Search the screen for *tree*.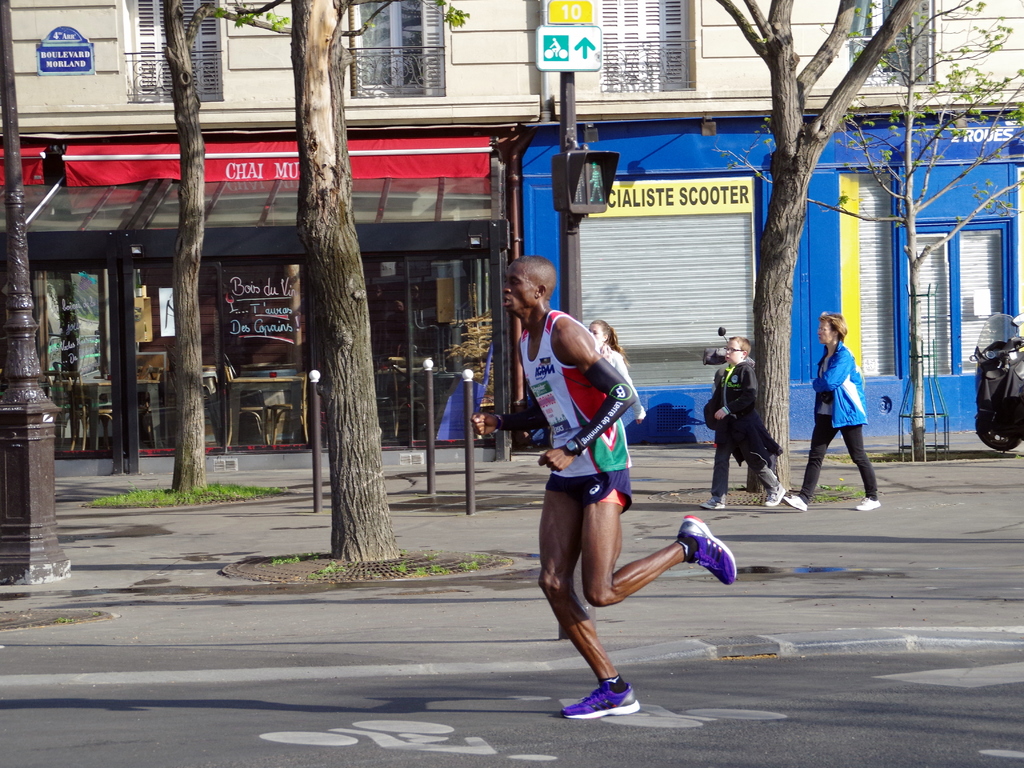
Found at [715,0,1023,460].
